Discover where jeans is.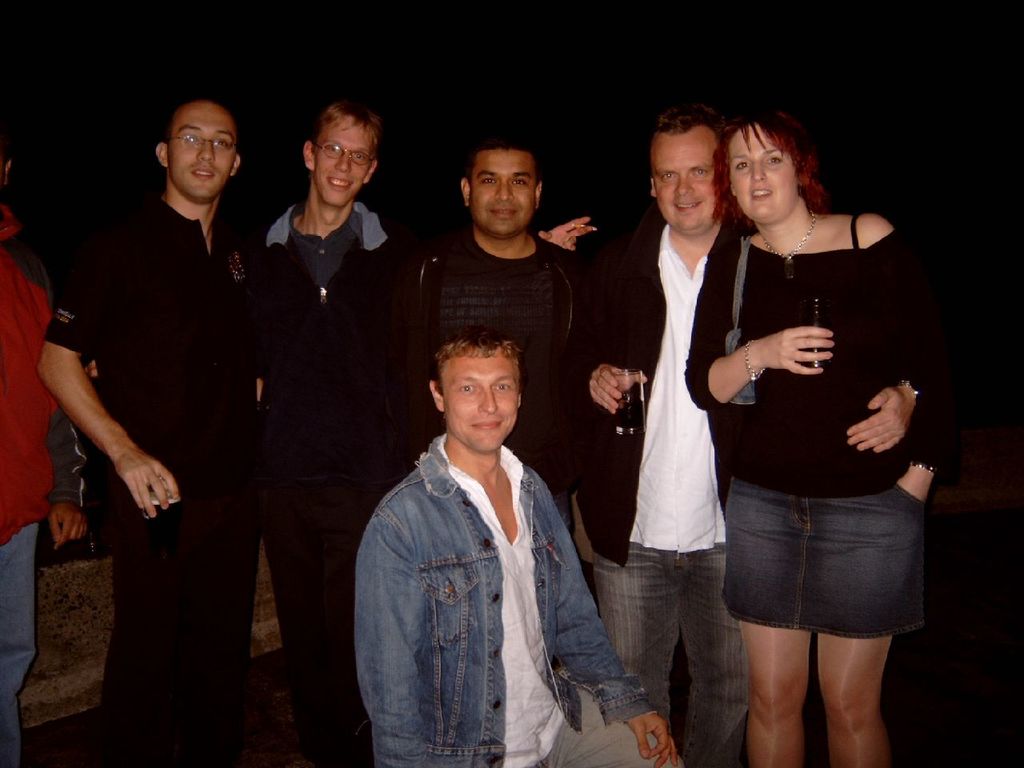
Discovered at <region>634, 529, 753, 744</region>.
